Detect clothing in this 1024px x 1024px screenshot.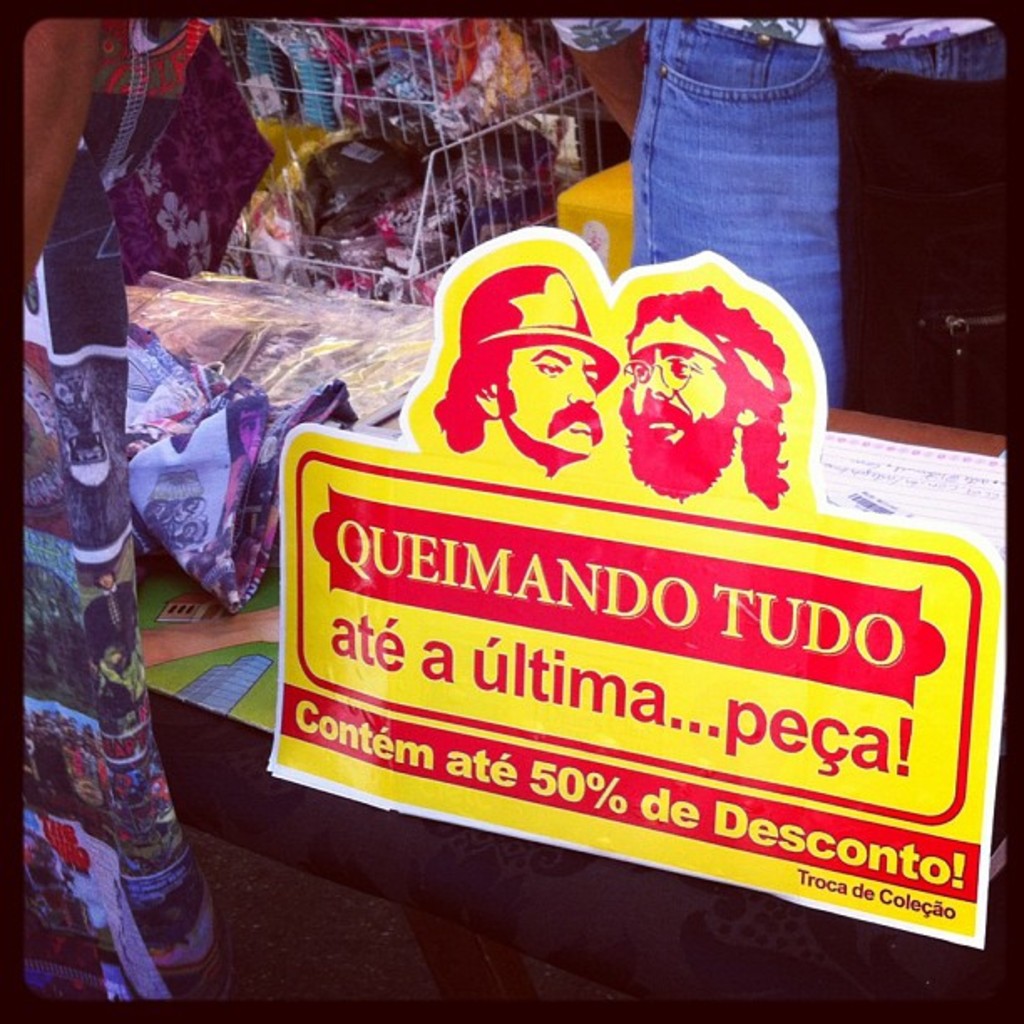
Detection: left=28, top=10, right=228, bottom=1009.
